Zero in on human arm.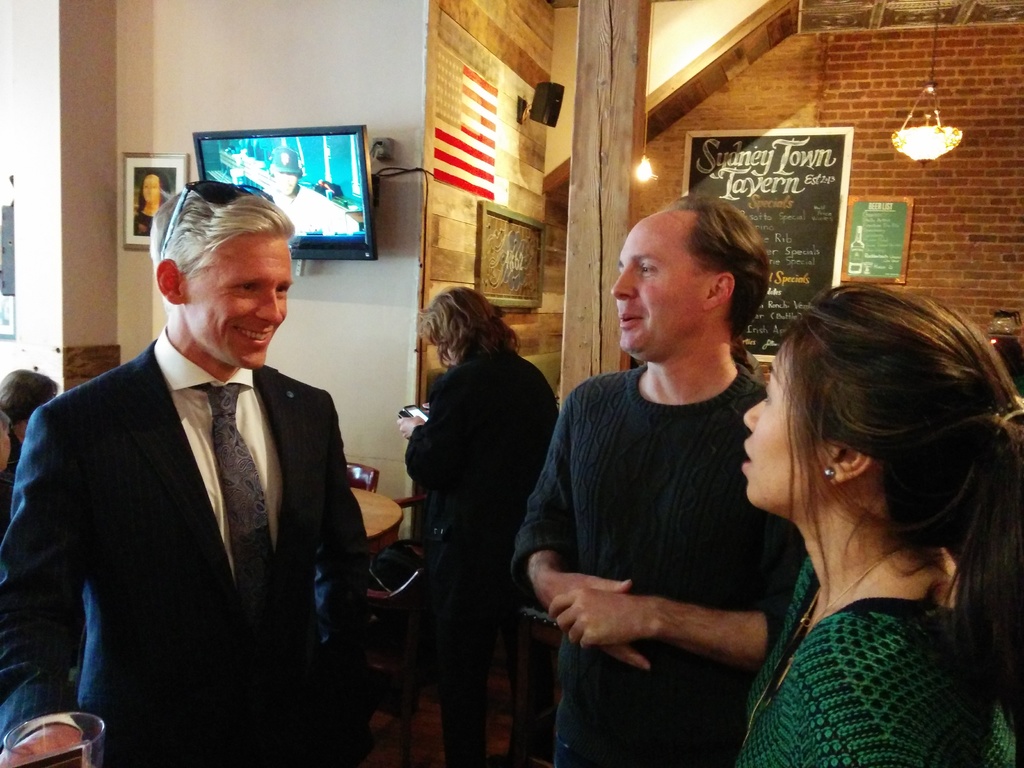
Zeroed in: bbox=(0, 404, 86, 767).
